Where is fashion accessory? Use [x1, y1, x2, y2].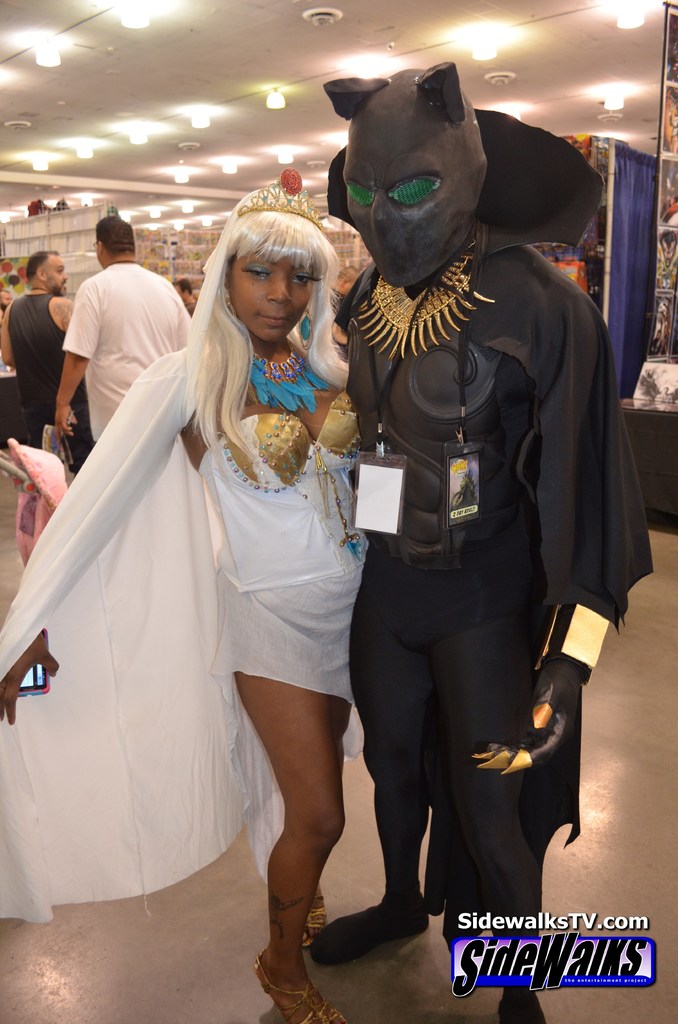
[248, 351, 339, 416].
